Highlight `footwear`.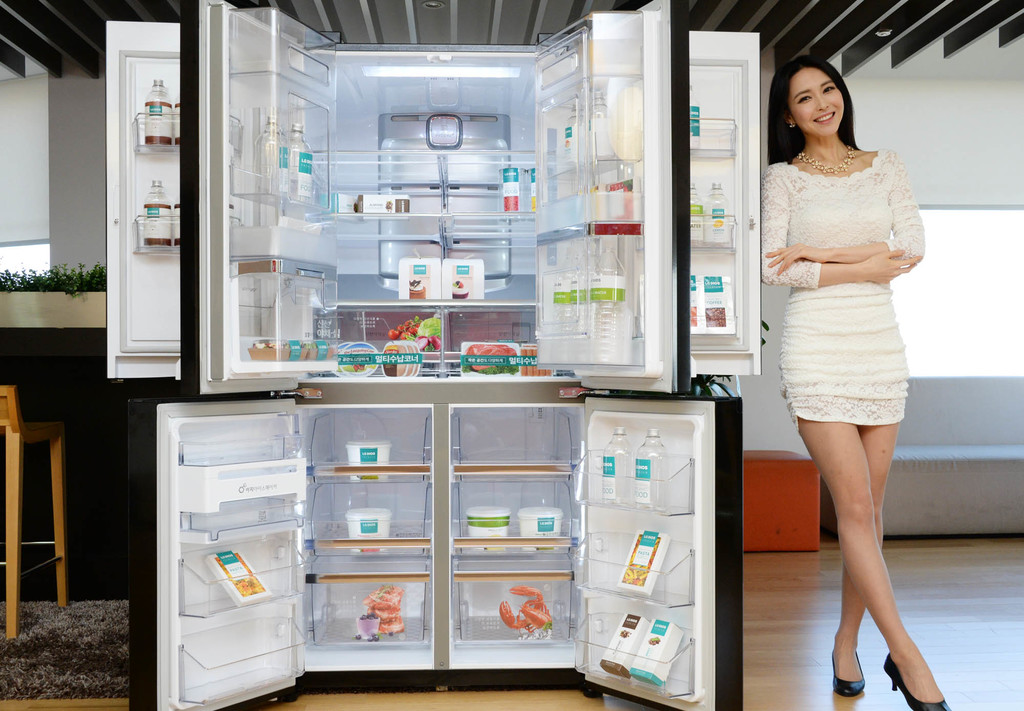
Highlighted region: box=[831, 650, 868, 696].
